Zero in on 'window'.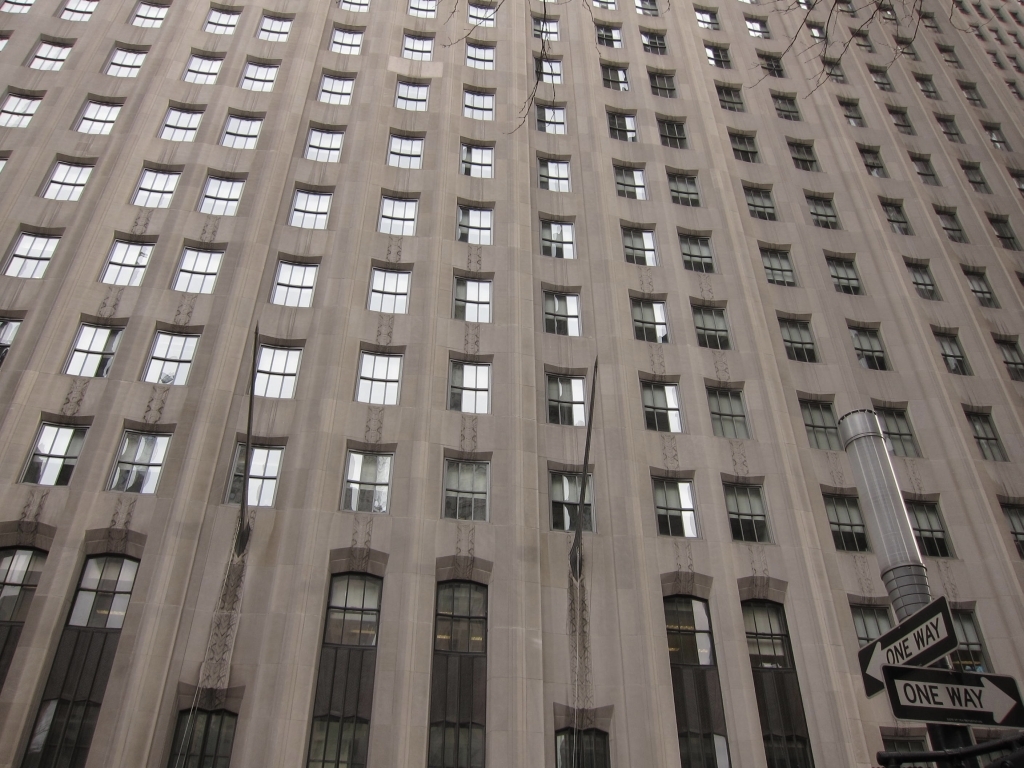
Zeroed in: <region>969, 738, 1023, 767</region>.
